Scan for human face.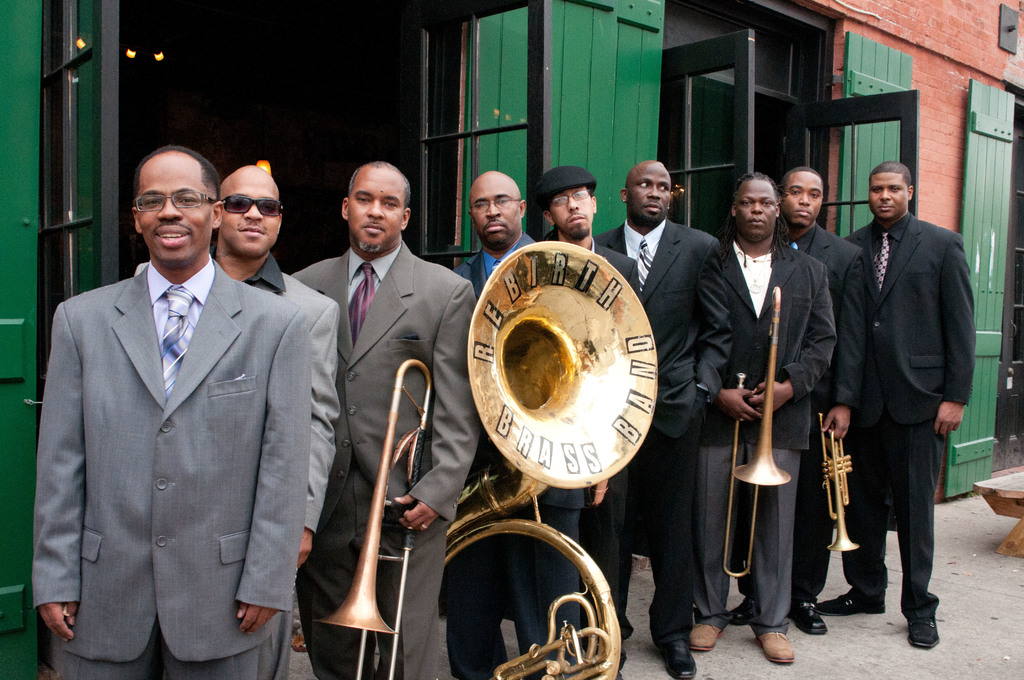
Scan result: [x1=138, y1=158, x2=209, y2=261].
